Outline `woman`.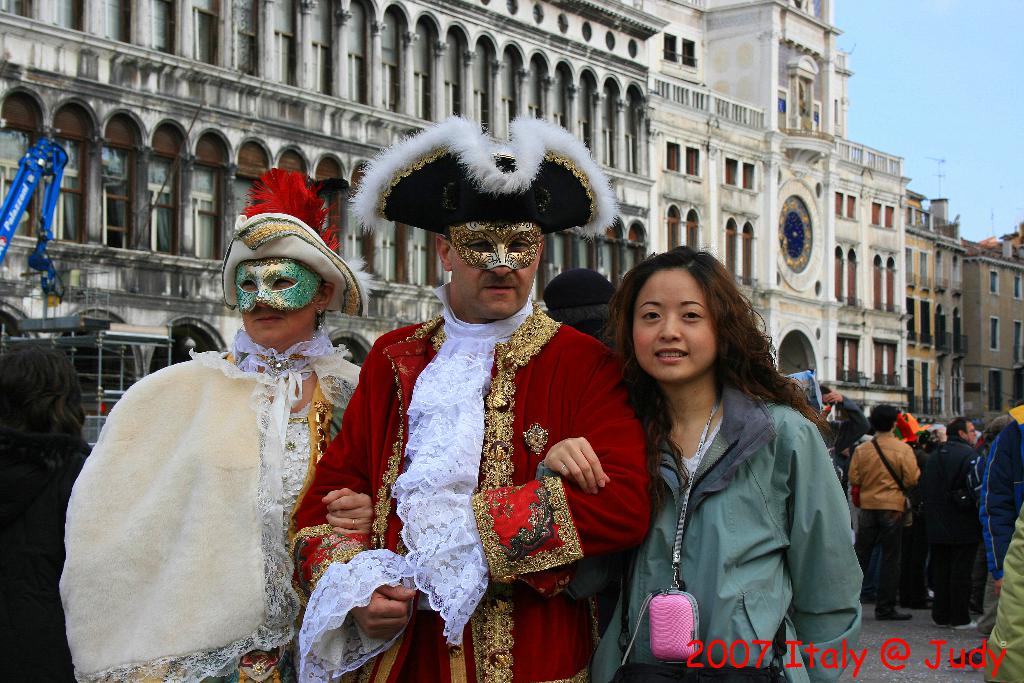
Outline: region(595, 243, 863, 673).
